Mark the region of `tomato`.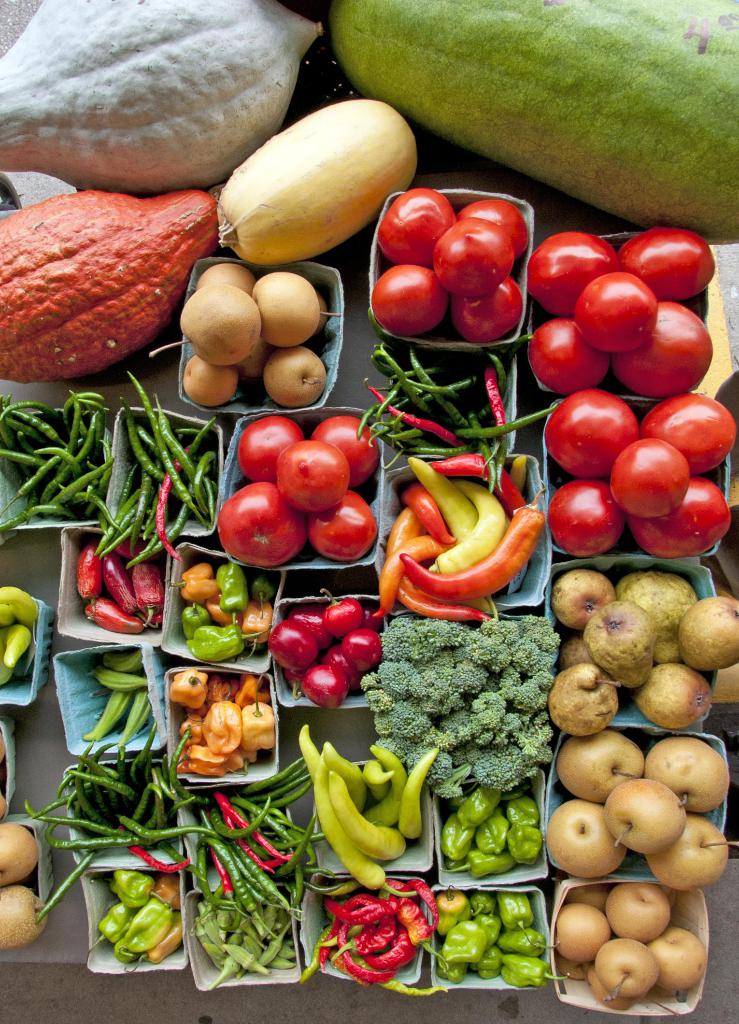
Region: rect(637, 390, 738, 470).
